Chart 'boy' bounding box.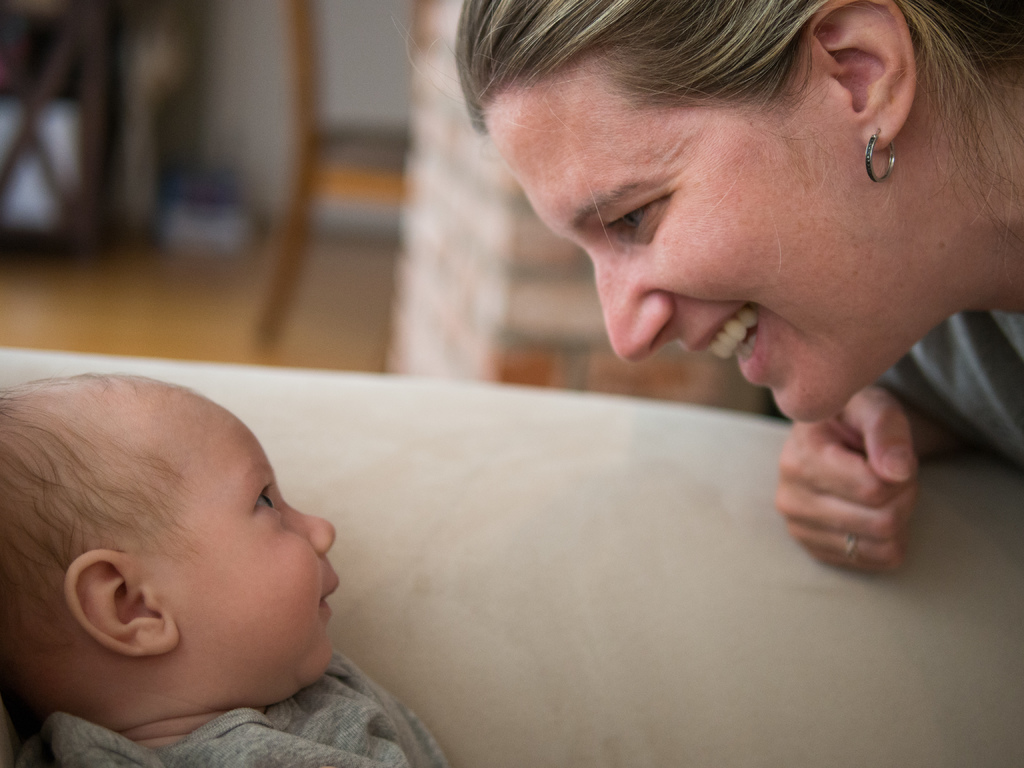
Charted: (left=0, top=364, right=456, bottom=767).
